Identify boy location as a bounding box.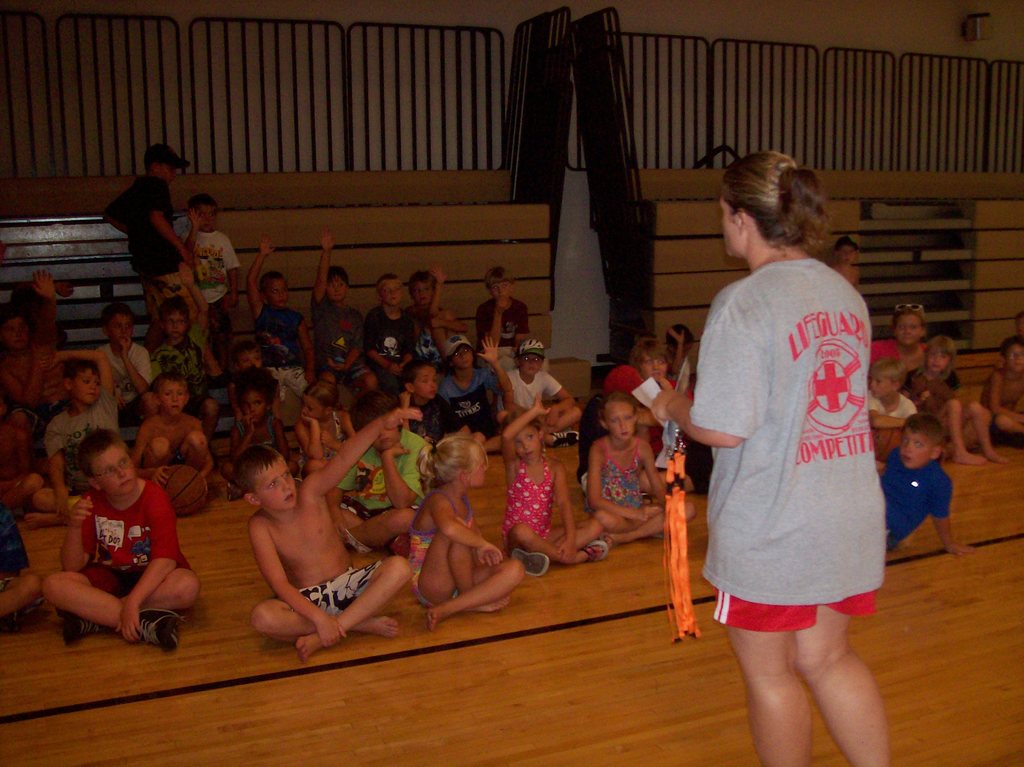
bbox=[104, 140, 200, 355].
